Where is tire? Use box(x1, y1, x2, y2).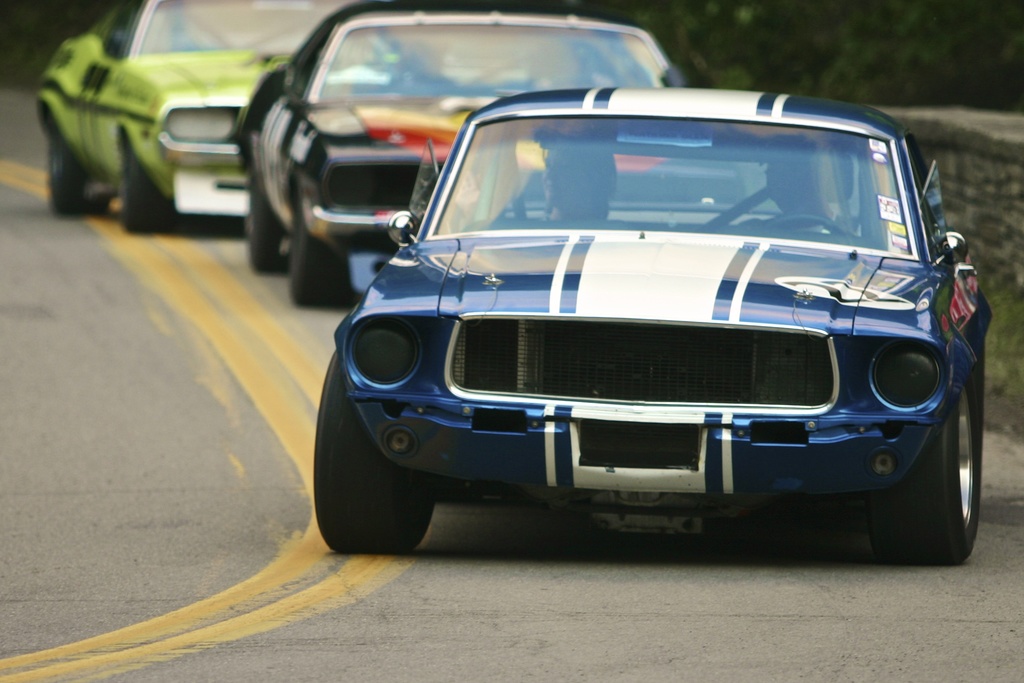
box(45, 100, 92, 215).
